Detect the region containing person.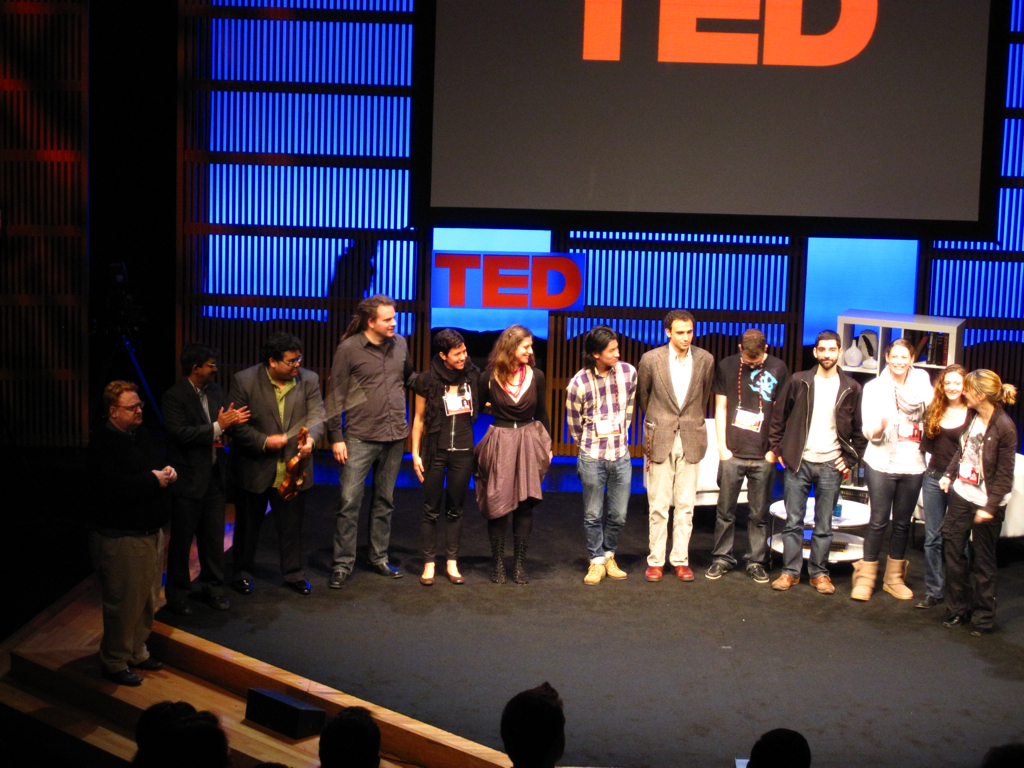
{"left": 958, "top": 372, "right": 1009, "bottom": 620}.
